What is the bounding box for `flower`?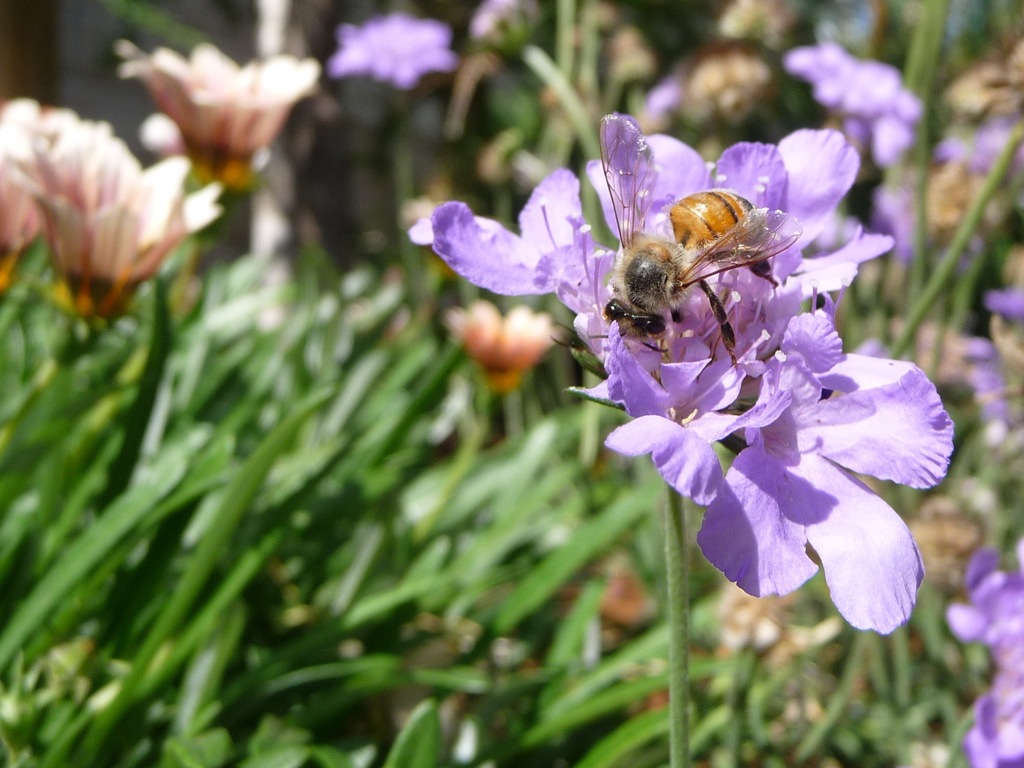
rect(22, 124, 231, 336).
